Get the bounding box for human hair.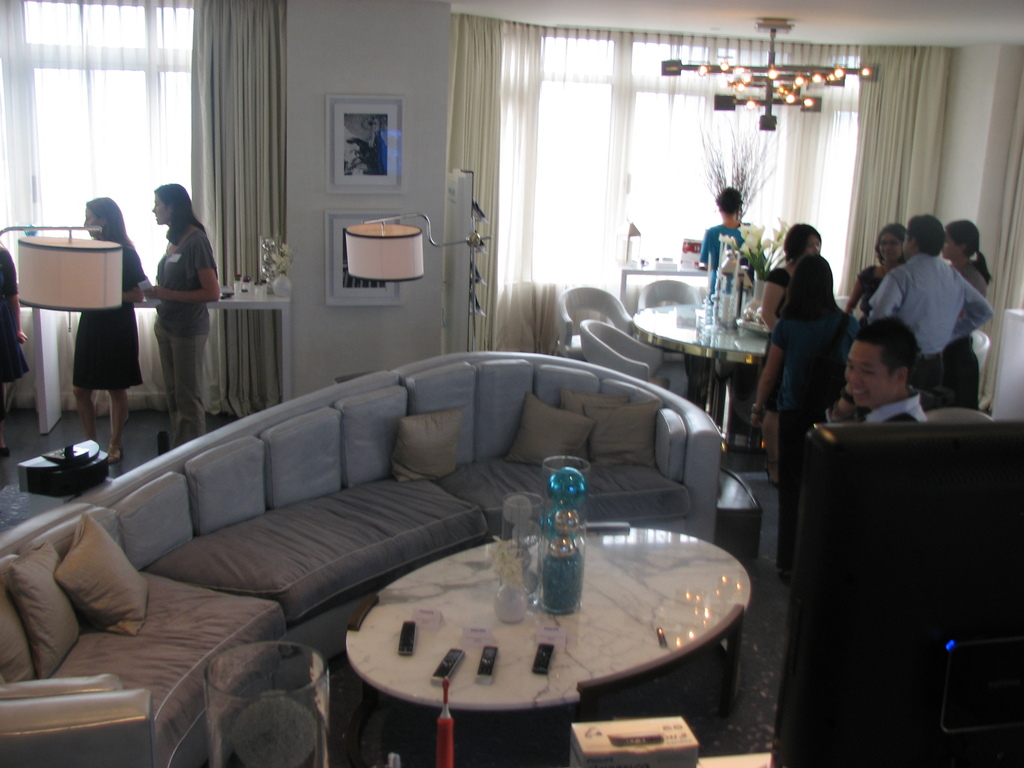
[719,187,739,214].
